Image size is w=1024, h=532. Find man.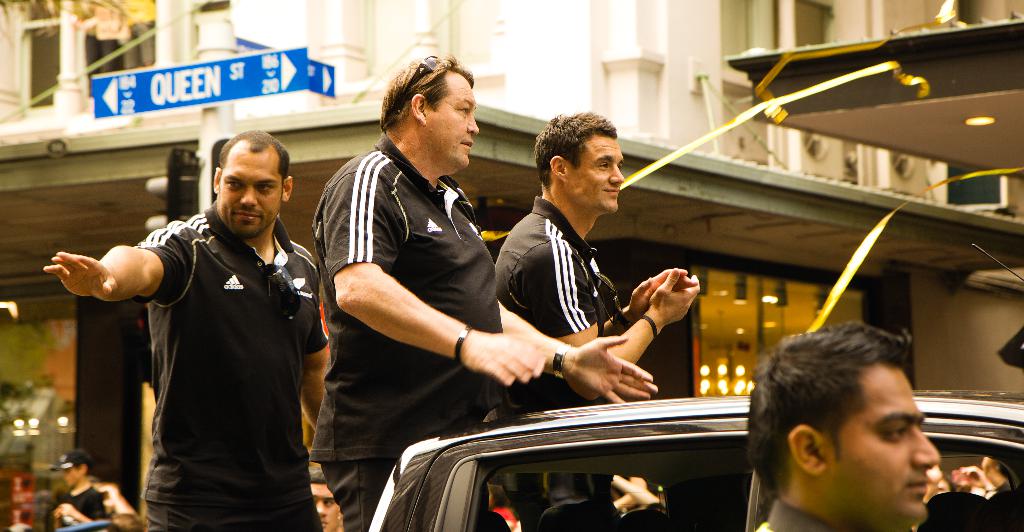
BBox(70, 111, 334, 524).
